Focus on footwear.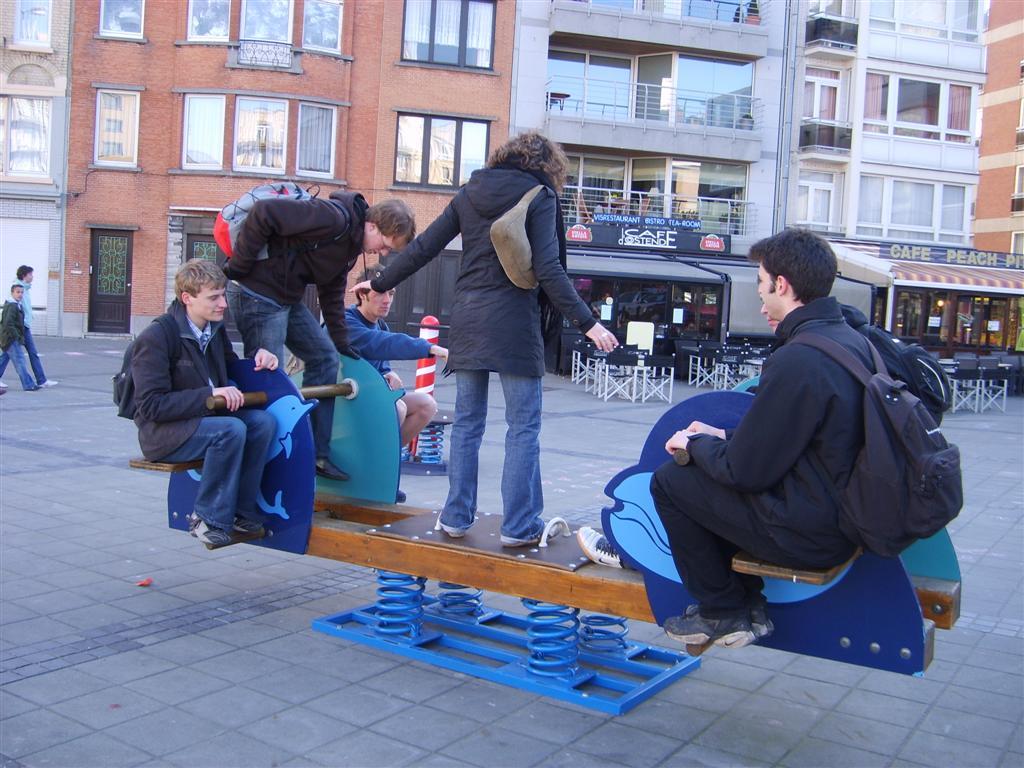
Focused at 0:381:7:385.
